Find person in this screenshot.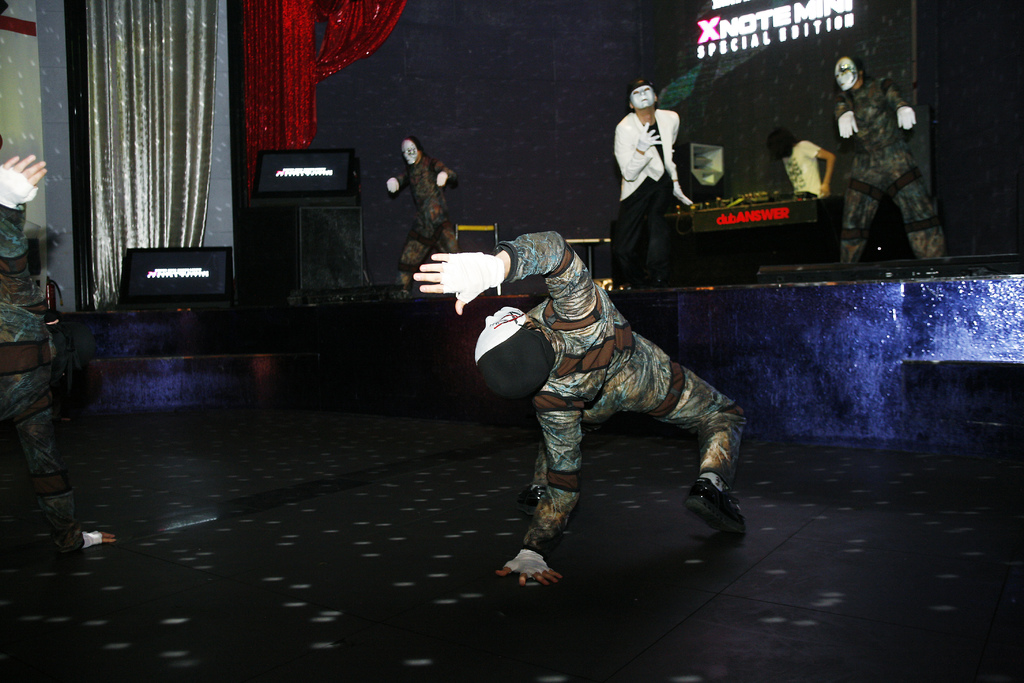
The bounding box for person is [left=396, top=138, right=460, bottom=290].
